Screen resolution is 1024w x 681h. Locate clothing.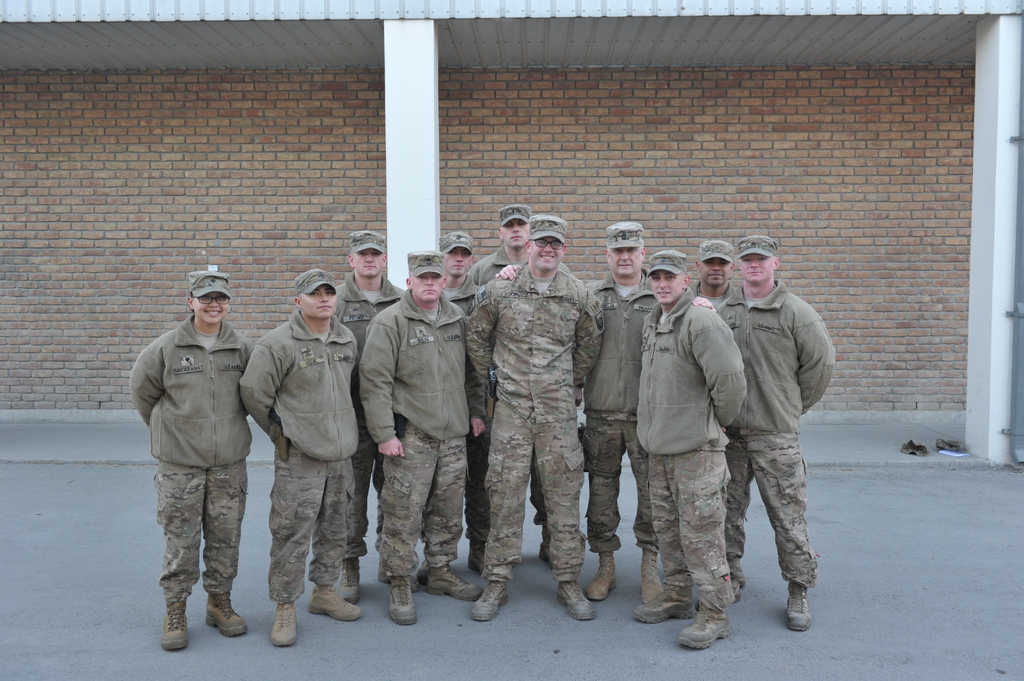
Rect(239, 309, 356, 605).
